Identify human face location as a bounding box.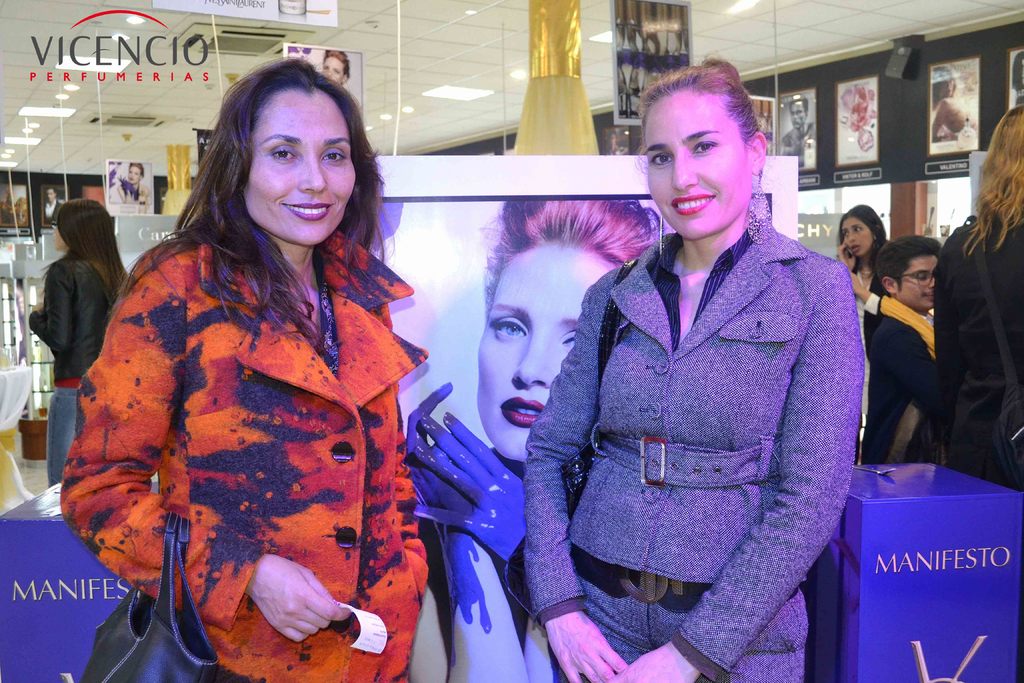
region(895, 256, 939, 309).
